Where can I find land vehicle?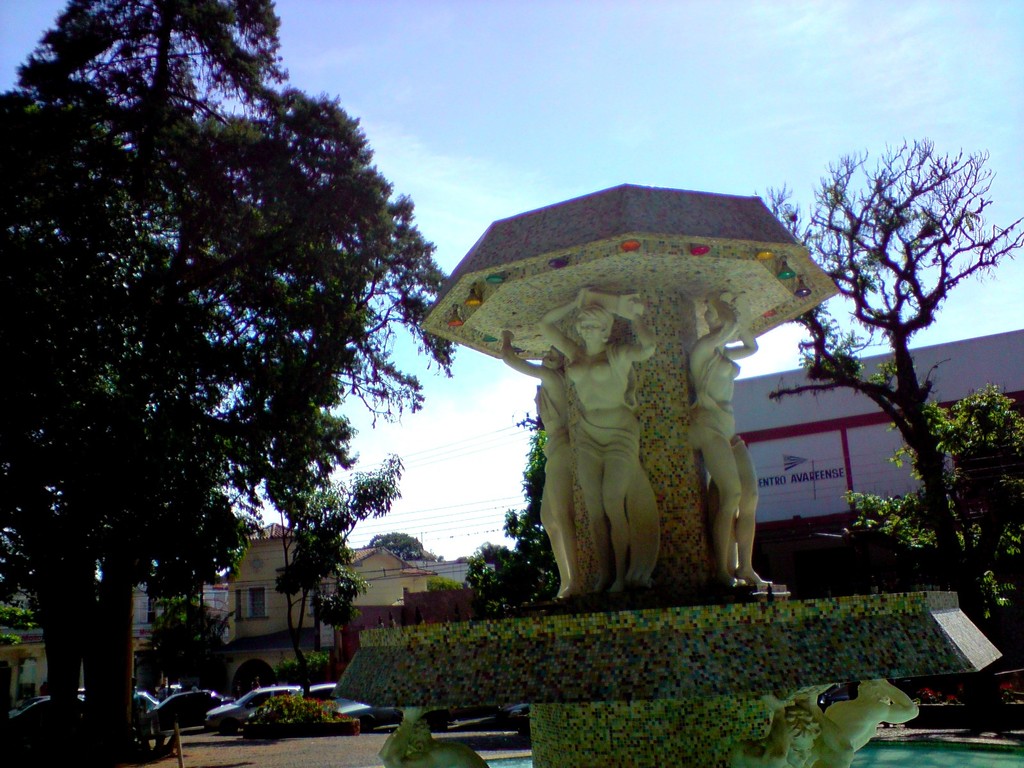
You can find it at {"x1": 76, "y1": 687, "x2": 87, "y2": 705}.
